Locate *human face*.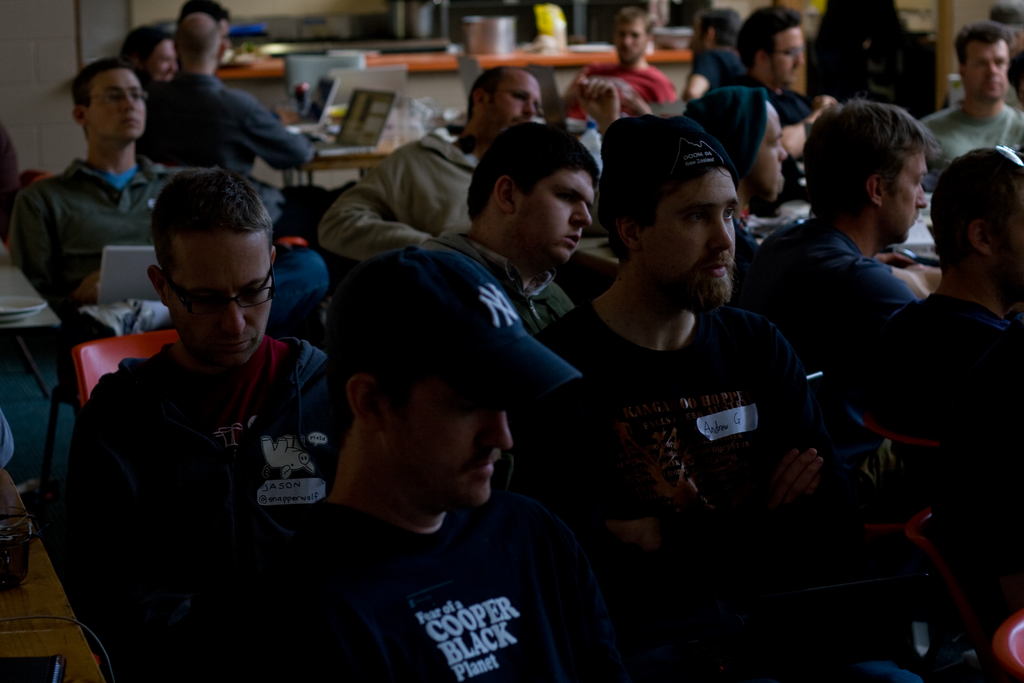
Bounding box: region(885, 148, 934, 251).
